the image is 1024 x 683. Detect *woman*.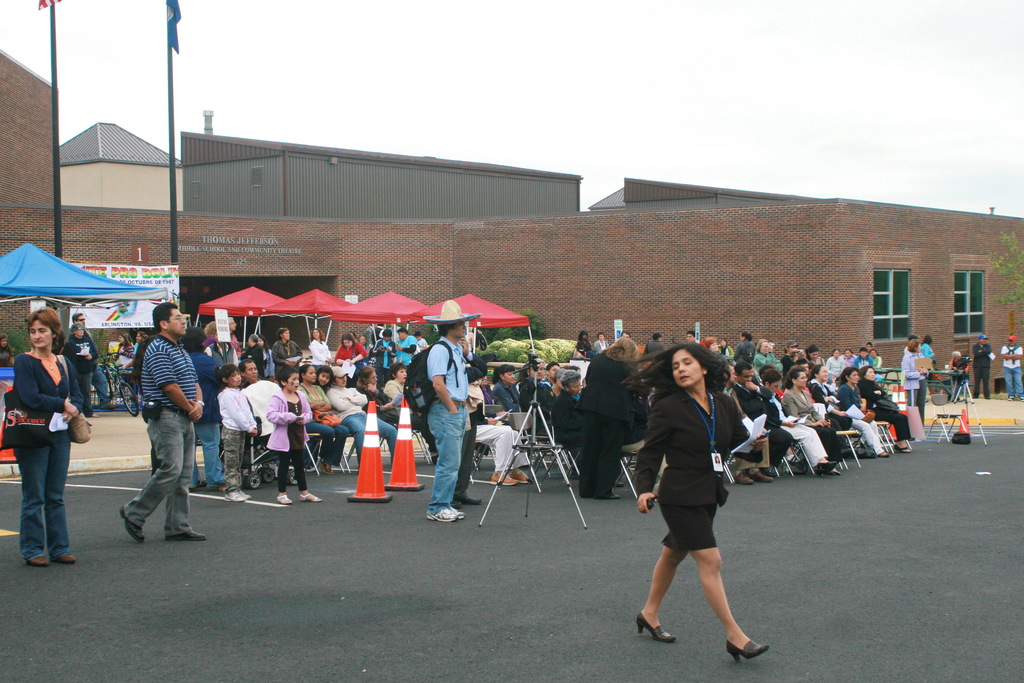
Detection: l=835, t=365, r=886, b=453.
